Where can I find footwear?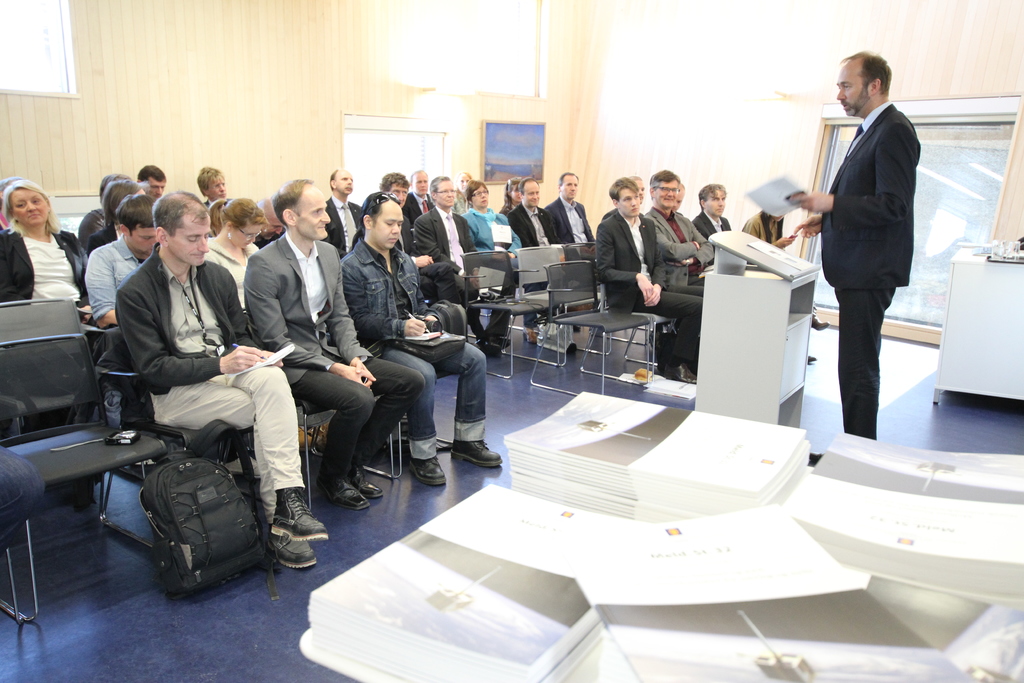
You can find it at box(256, 506, 314, 588).
